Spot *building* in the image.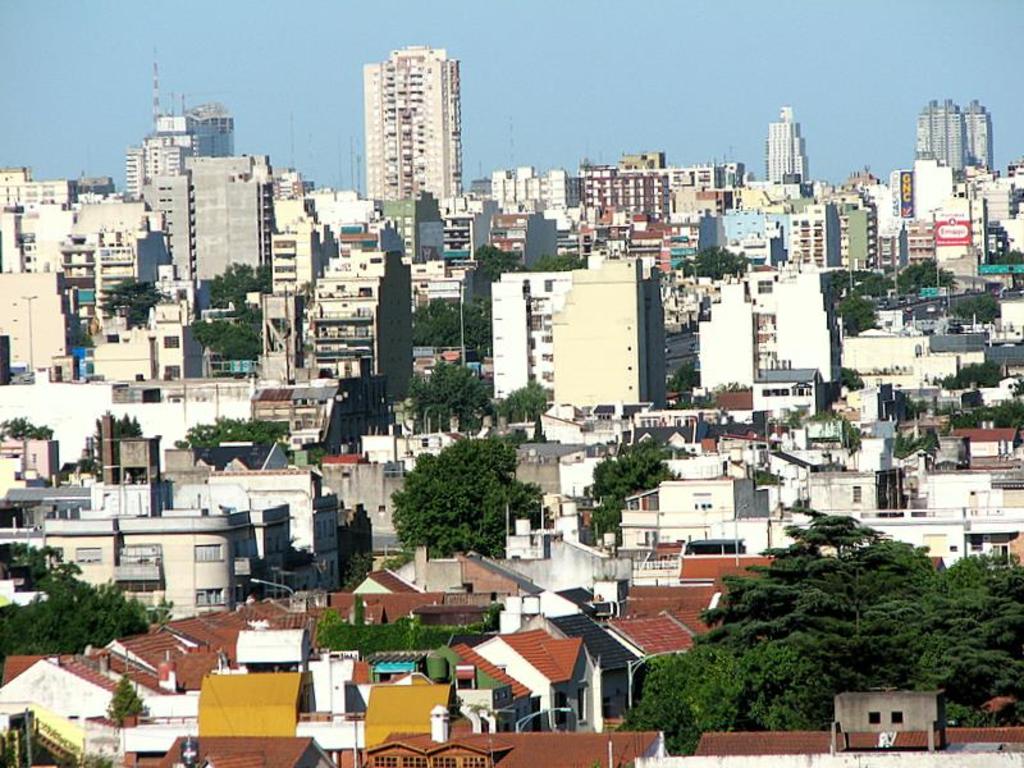
*building* found at detection(360, 44, 460, 200).
